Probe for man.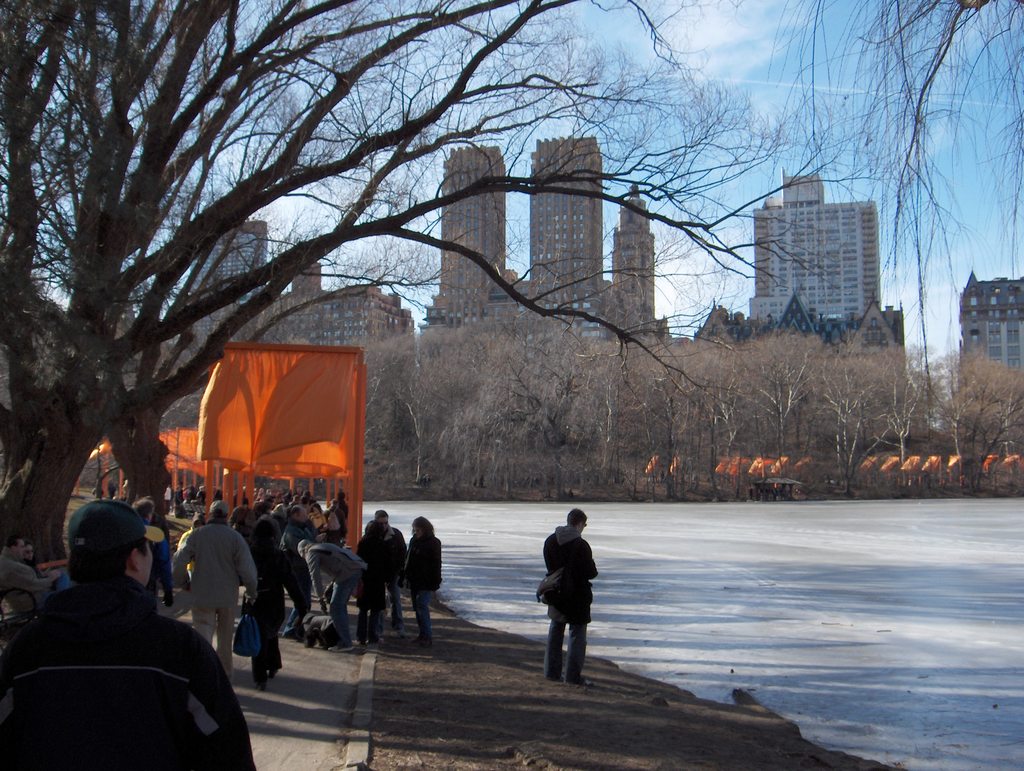
Probe result: l=6, t=498, r=236, b=763.
